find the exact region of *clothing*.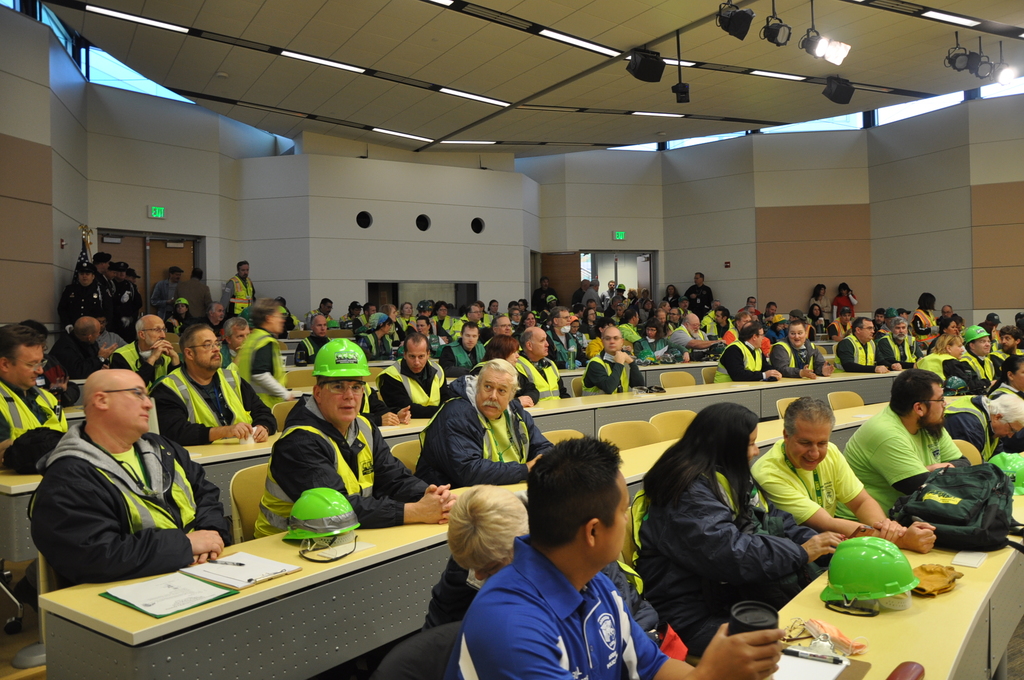
Exact region: <bbox>934, 386, 1005, 470</bbox>.
